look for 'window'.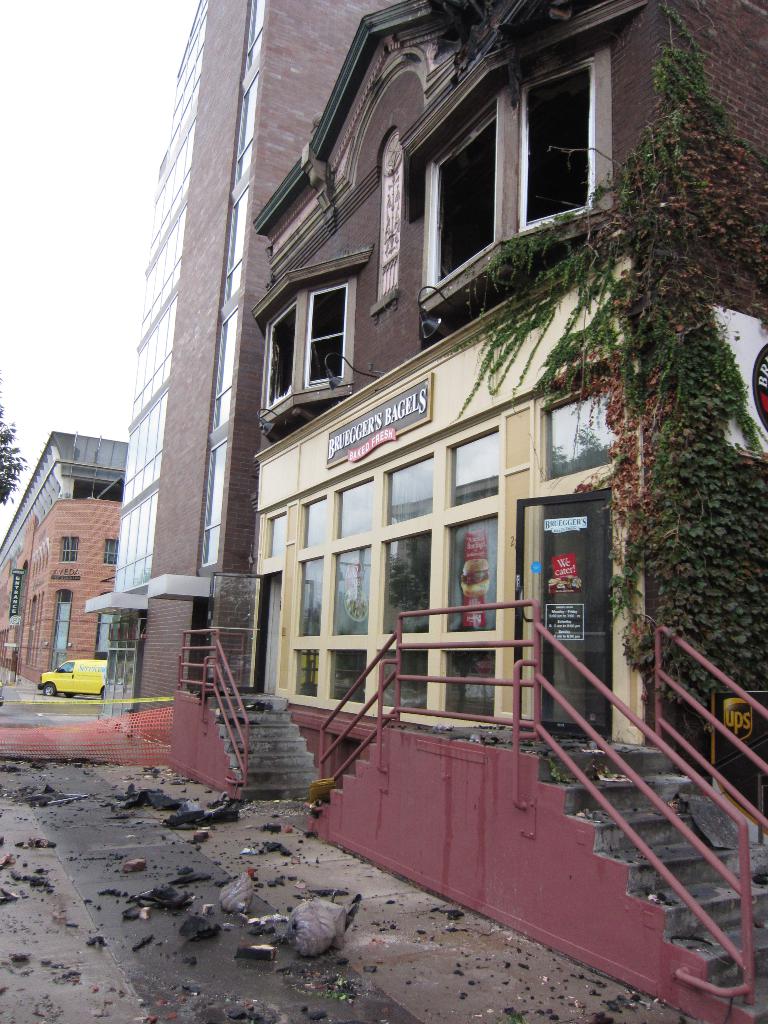
Found: [x1=392, y1=454, x2=439, y2=522].
